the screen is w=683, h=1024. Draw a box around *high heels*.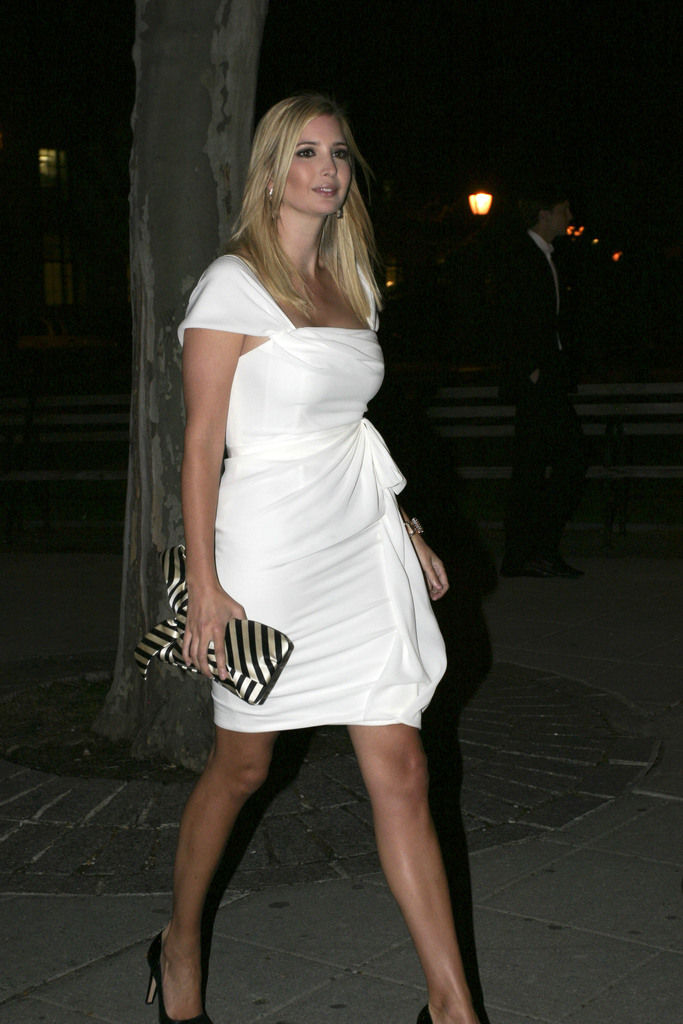
BBox(420, 1005, 437, 1023).
